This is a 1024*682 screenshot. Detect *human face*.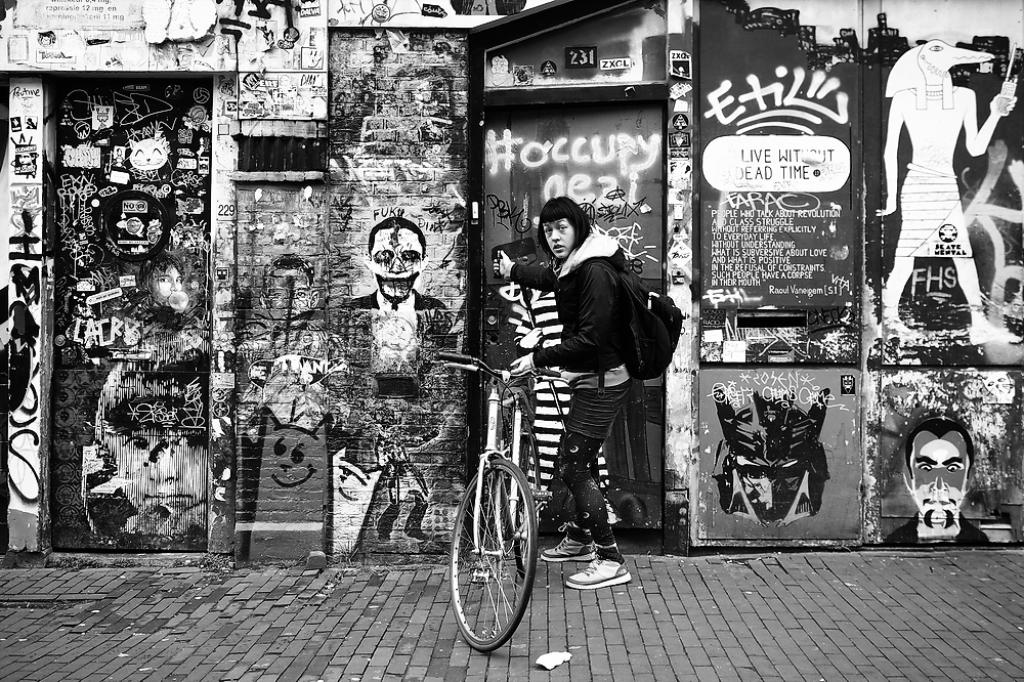
151 268 186 302.
